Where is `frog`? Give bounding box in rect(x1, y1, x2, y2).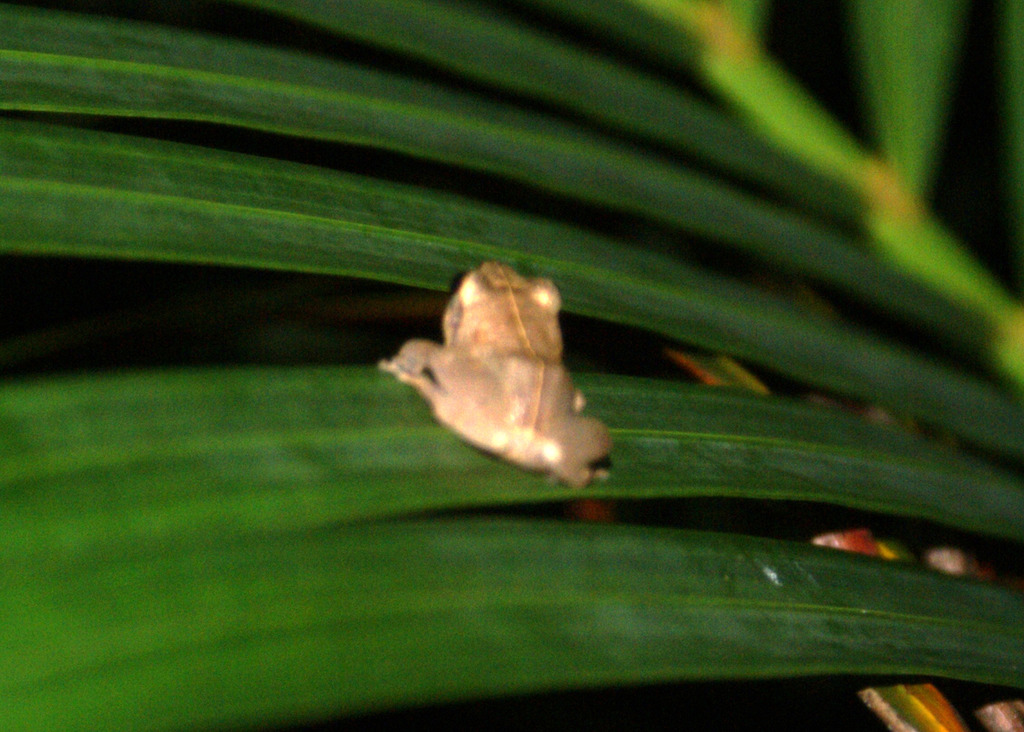
rect(378, 257, 612, 480).
